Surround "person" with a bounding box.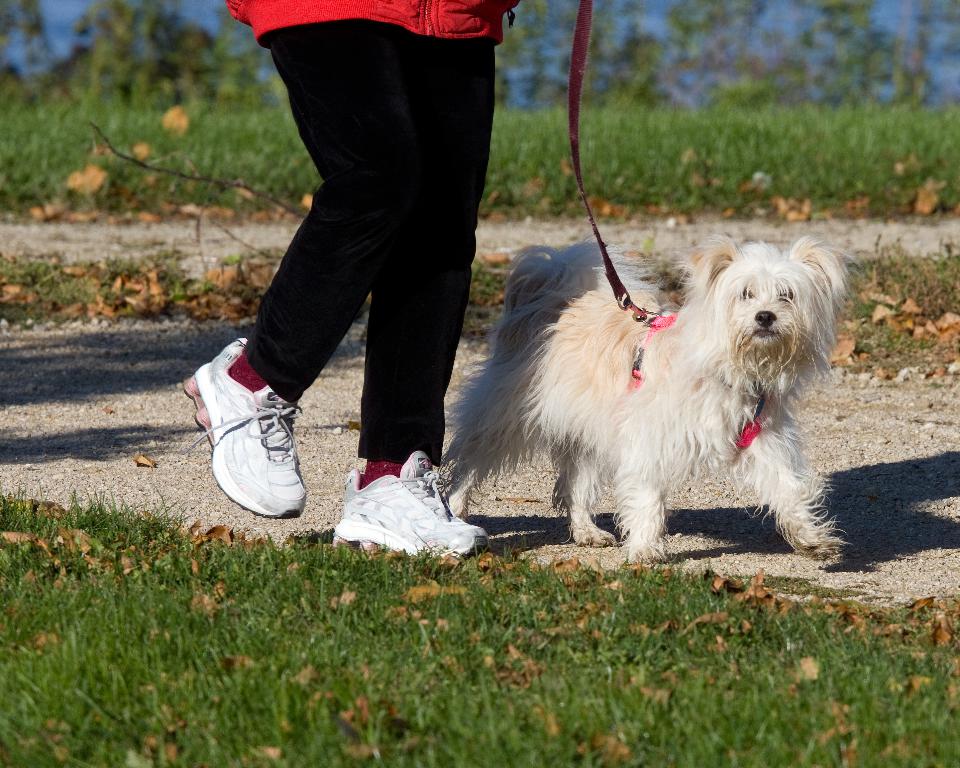
region(207, 0, 515, 507).
